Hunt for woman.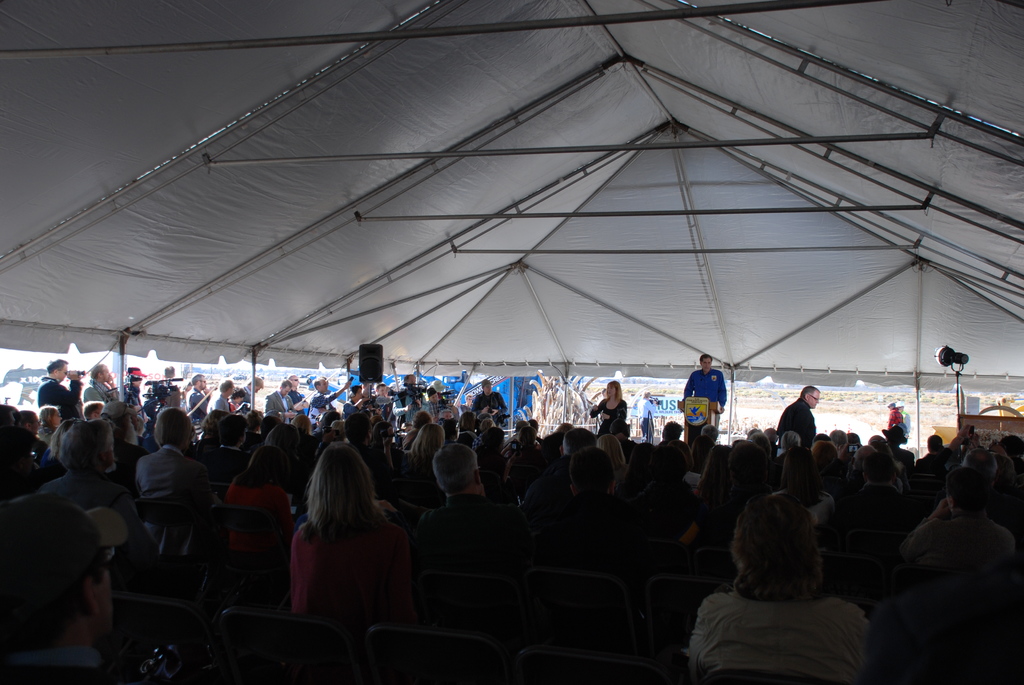
Hunted down at x1=35, y1=397, x2=60, y2=437.
